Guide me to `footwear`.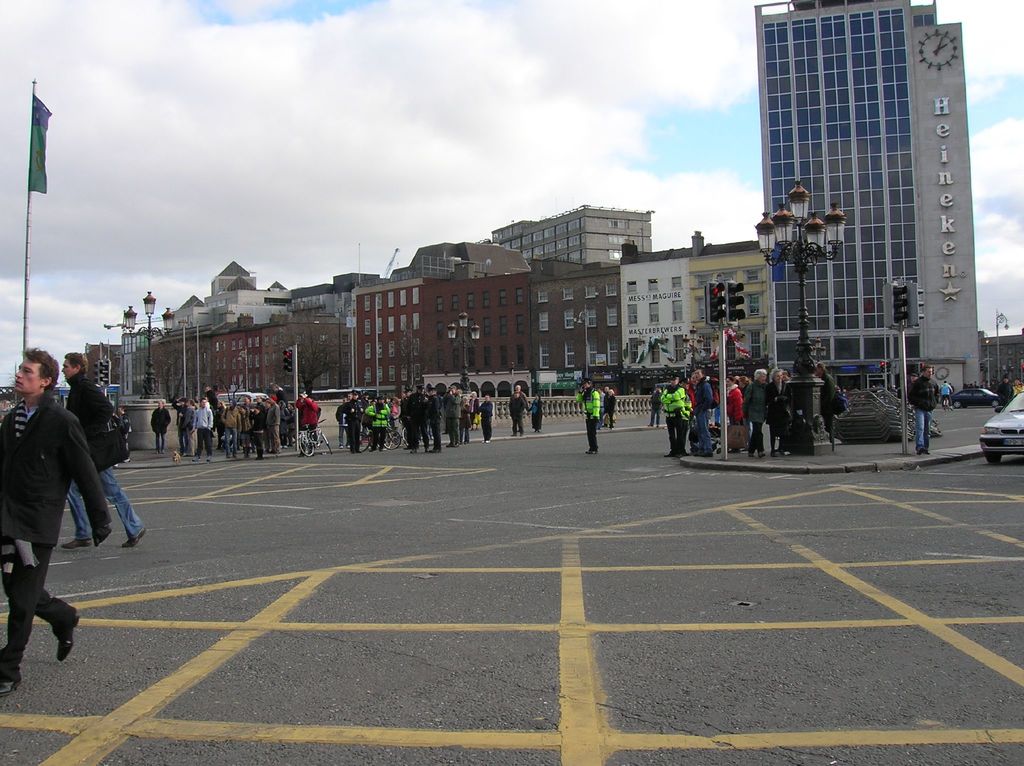
Guidance: locate(122, 528, 148, 551).
